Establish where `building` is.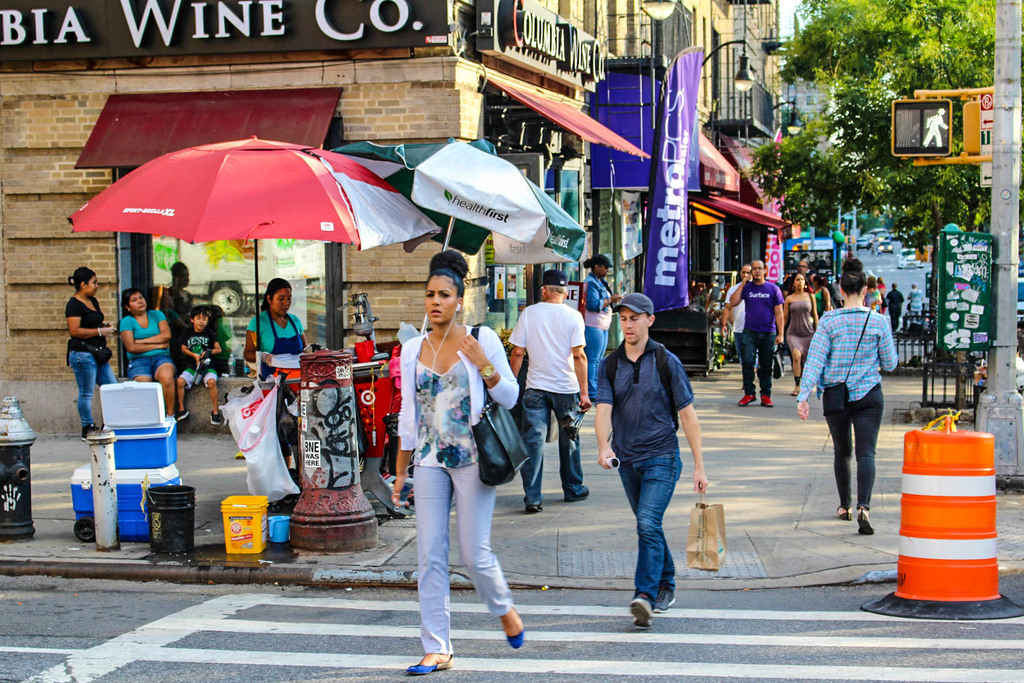
Established at 0 0 779 434.
